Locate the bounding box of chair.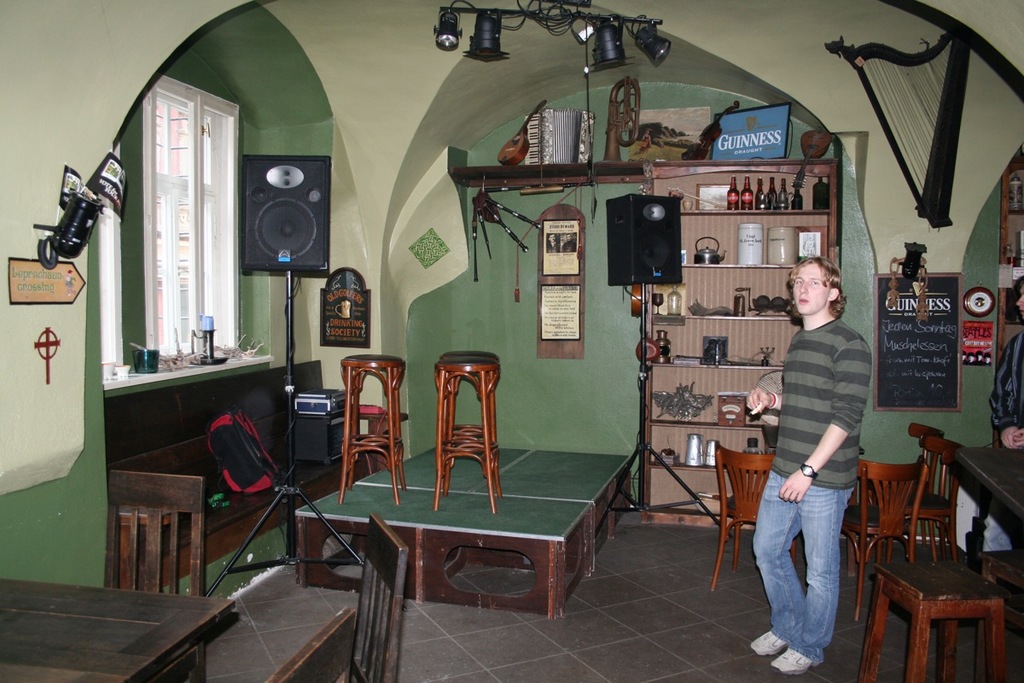
Bounding box: crop(905, 426, 957, 563).
